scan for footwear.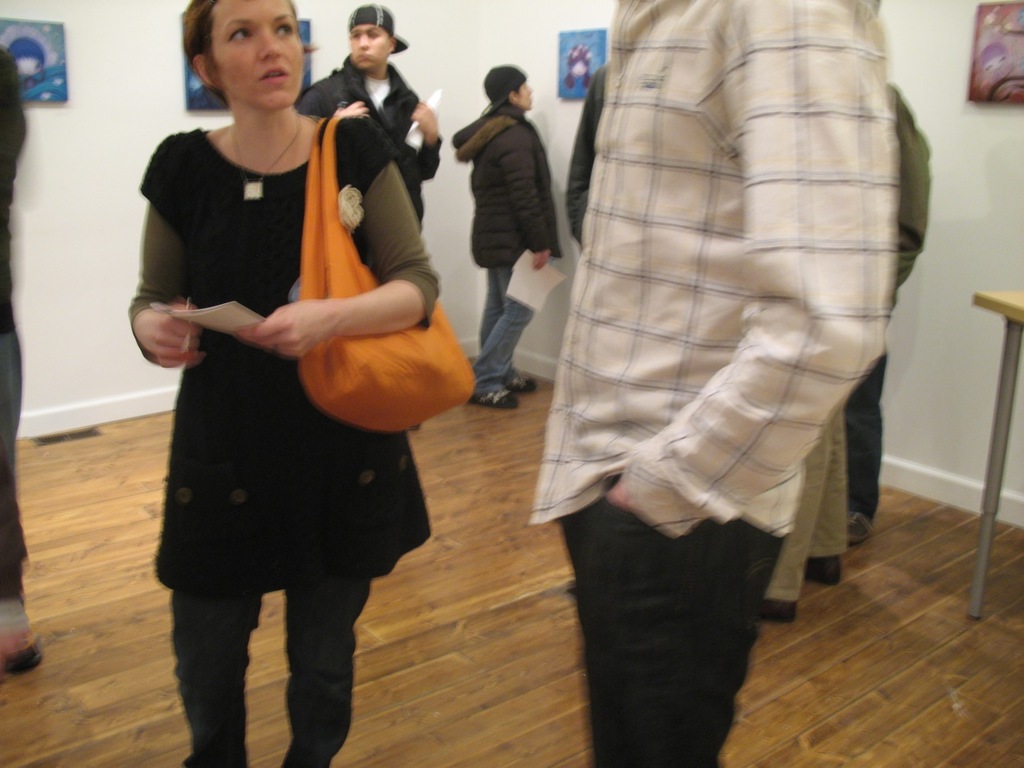
Scan result: <box>846,506,876,546</box>.
